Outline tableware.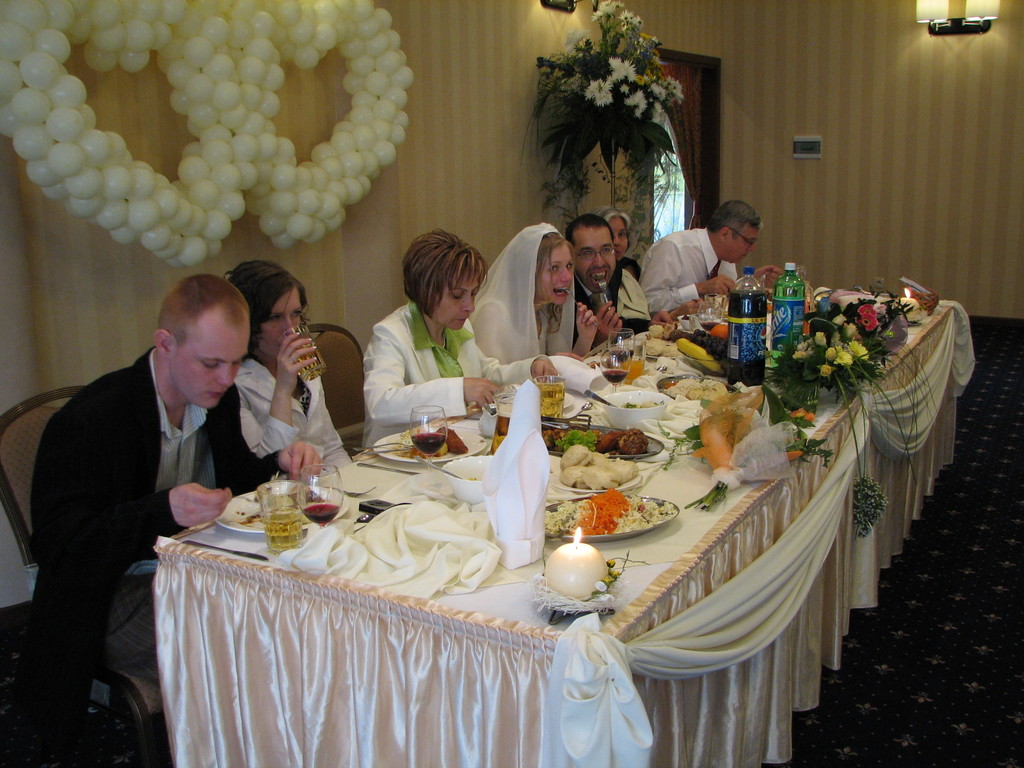
Outline: pyautogui.locateOnScreen(547, 422, 664, 461).
